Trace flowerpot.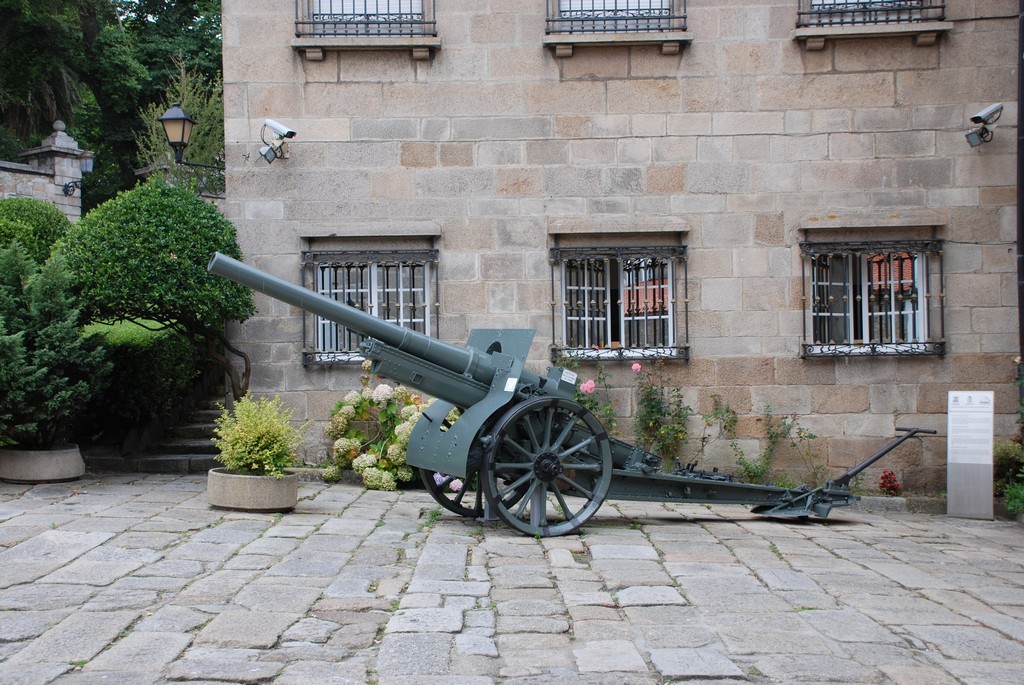
Traced to l=0, t=445, r=87, b=489.
